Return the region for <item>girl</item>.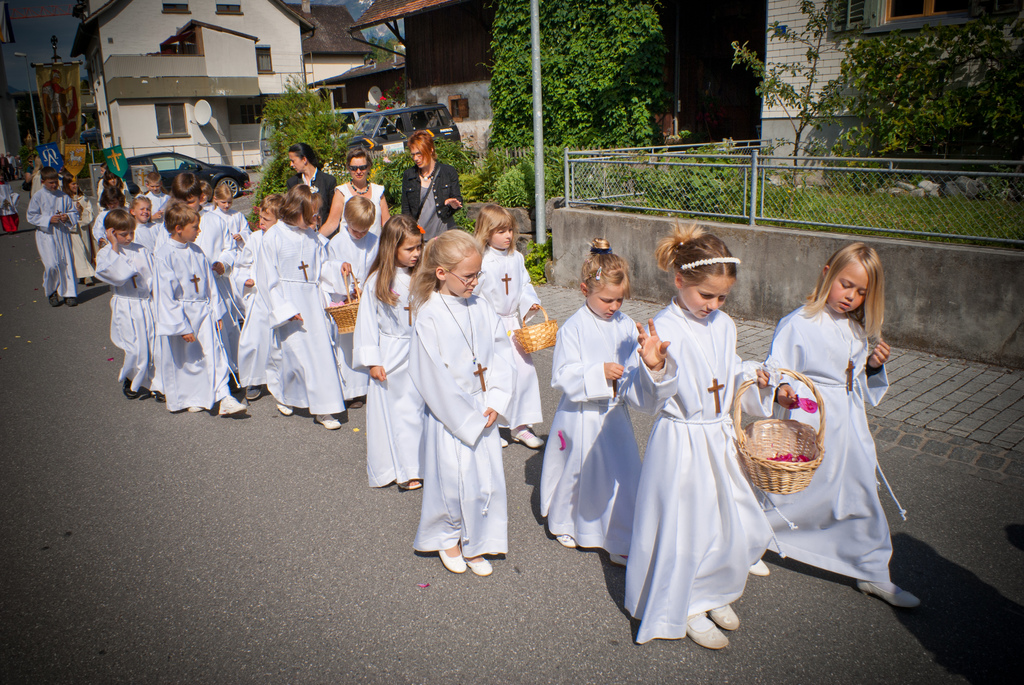
{"x1": 94, "y1": 184, "x2": 140, "y2": 251}.
